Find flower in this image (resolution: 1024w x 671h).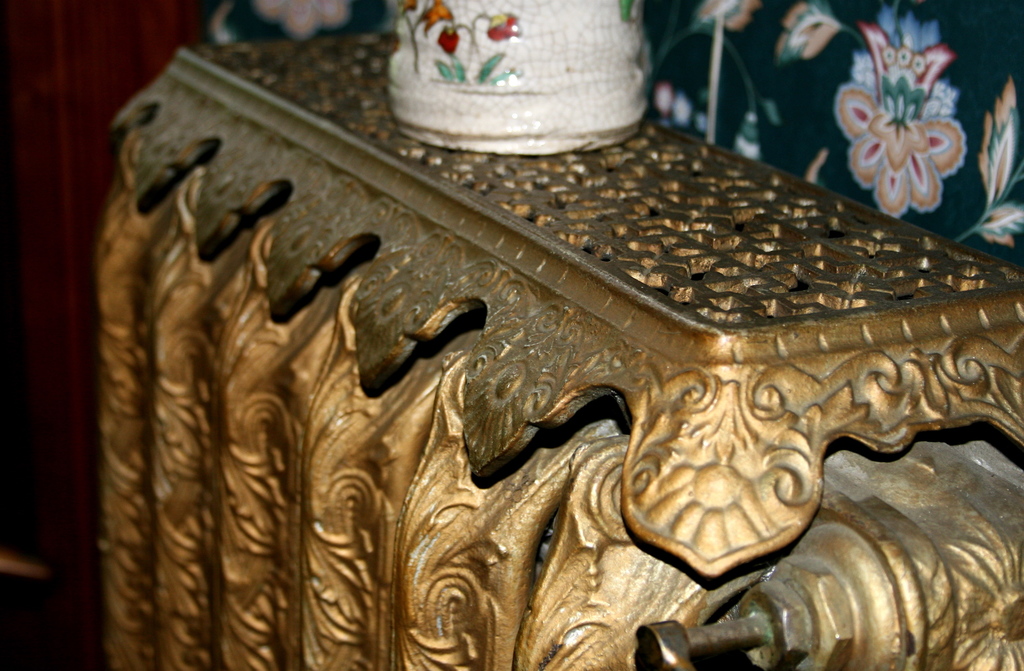
[387, 33, 399, 53].
